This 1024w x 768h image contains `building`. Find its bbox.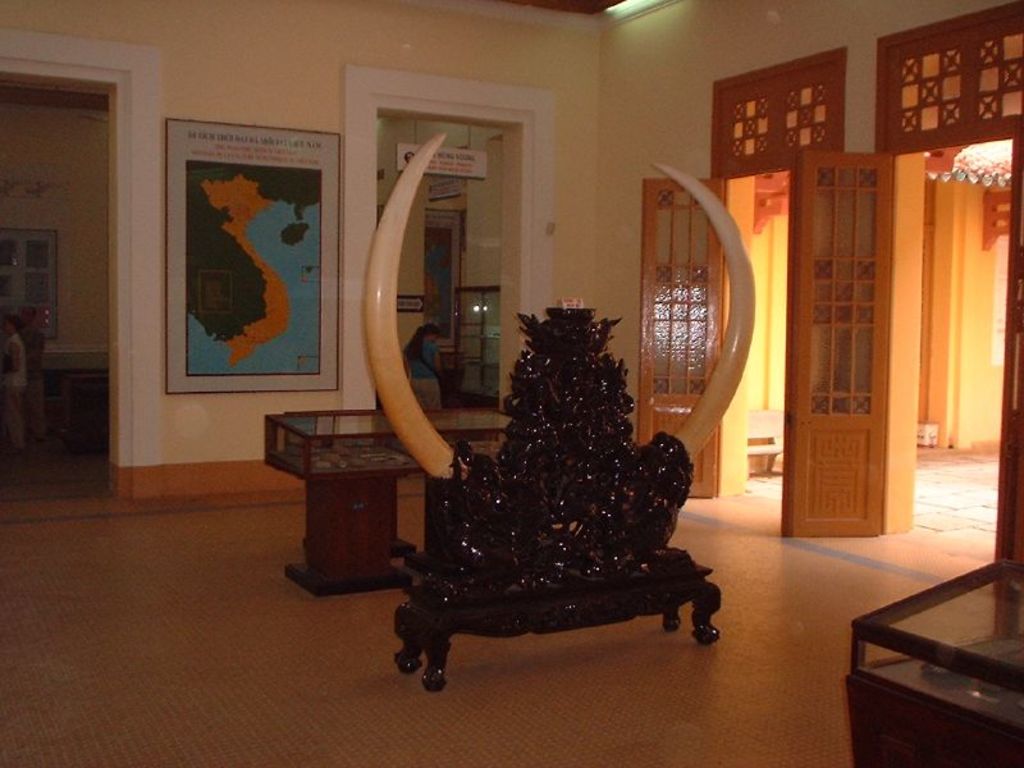
[0, 0, 1023, 767].
